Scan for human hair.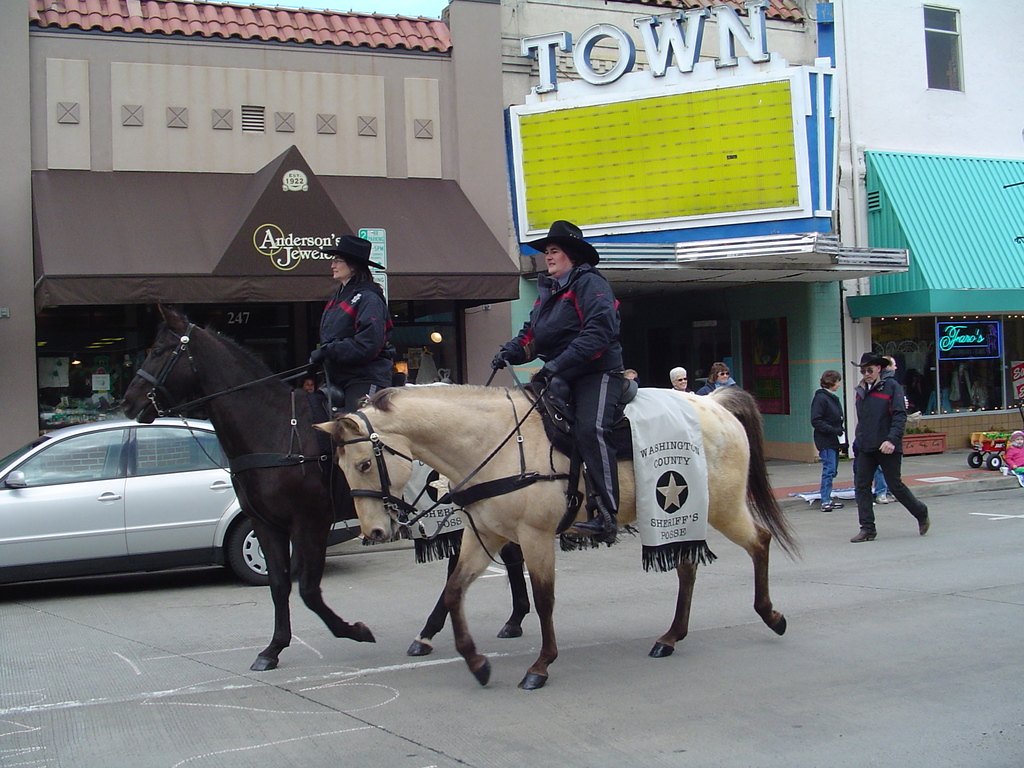
Scan result: [left=558, top=241, right=591, bottom=264].
